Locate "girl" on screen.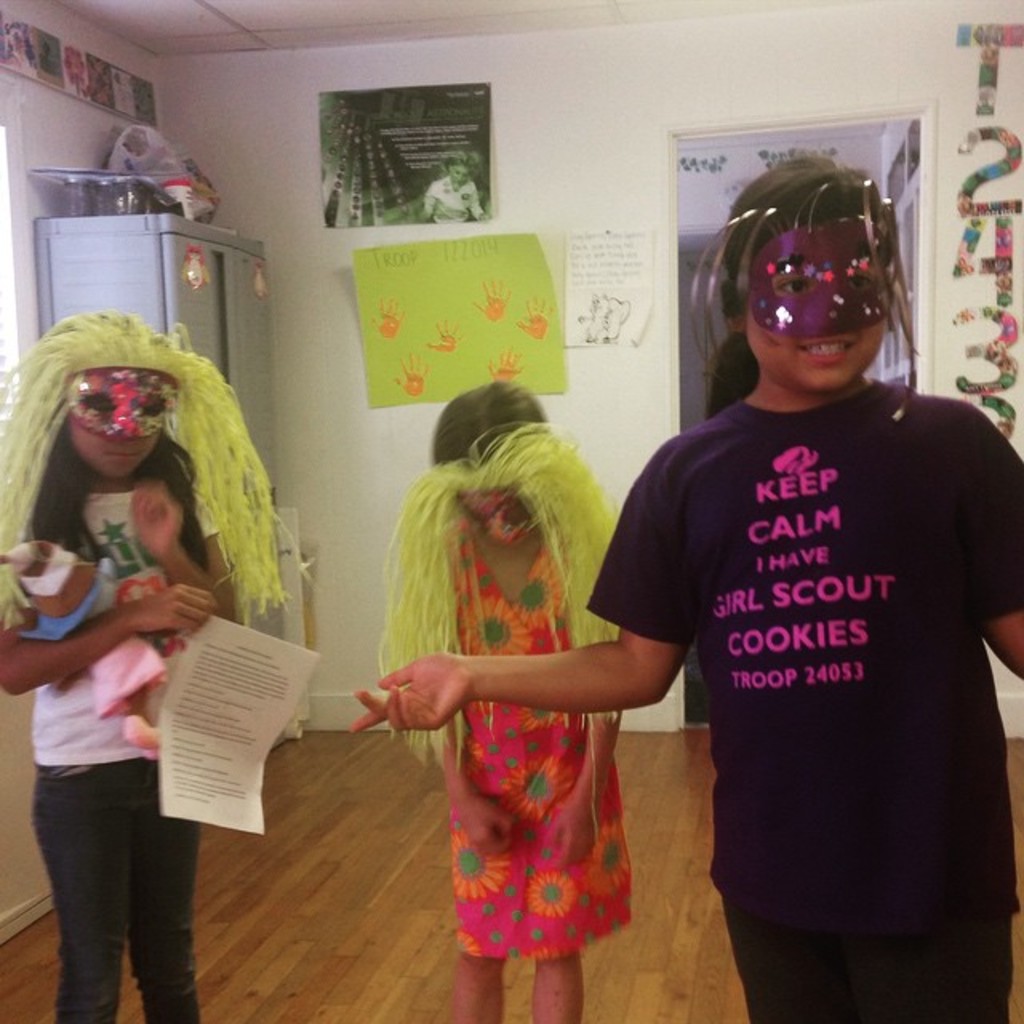
On screen at bbox(0, 306, 317, 1022).
